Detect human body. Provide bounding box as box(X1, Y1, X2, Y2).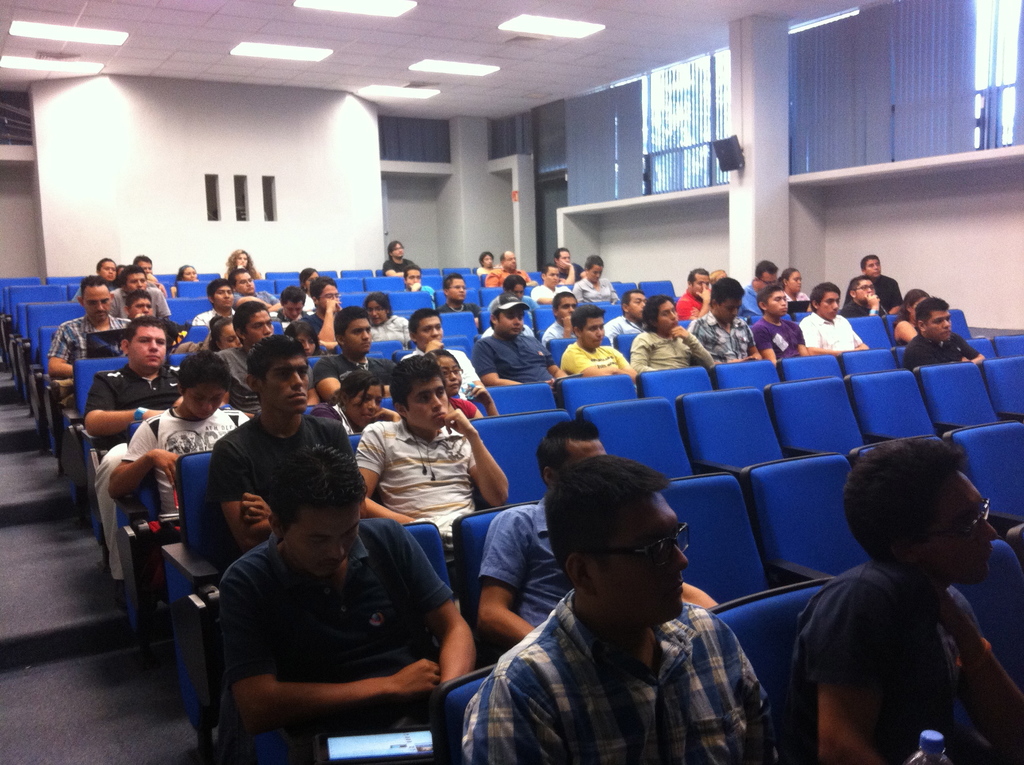
box(738, 278, 762, 324).
